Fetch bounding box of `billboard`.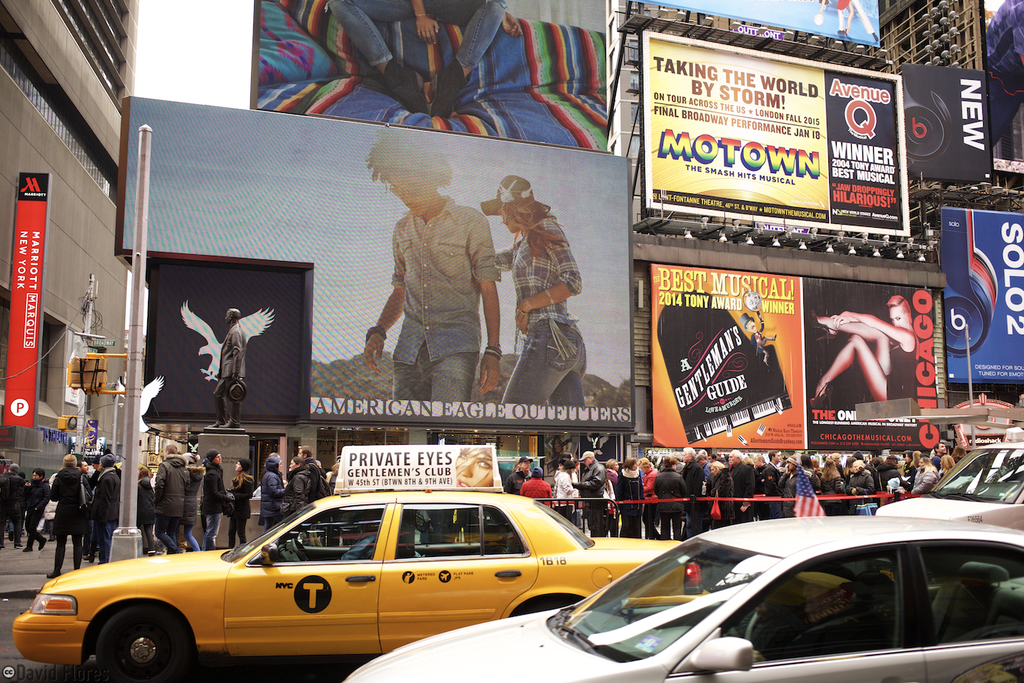
Bbox: bbox(252, 0, 604, 152).
